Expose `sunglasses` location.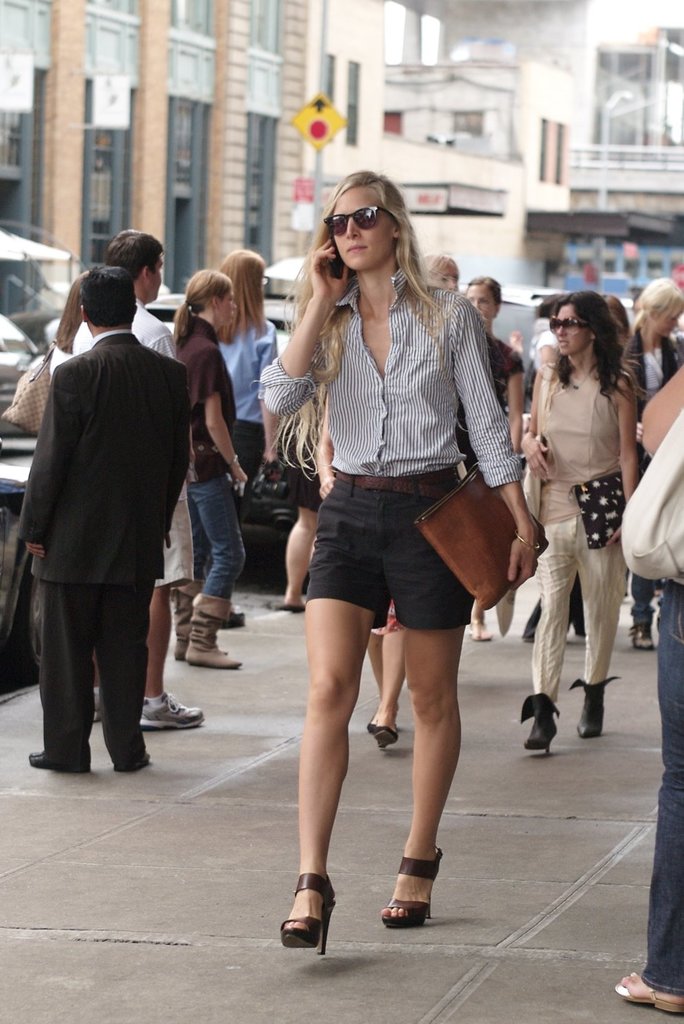
Exposed at bbox(325, 207, 386, 239).
